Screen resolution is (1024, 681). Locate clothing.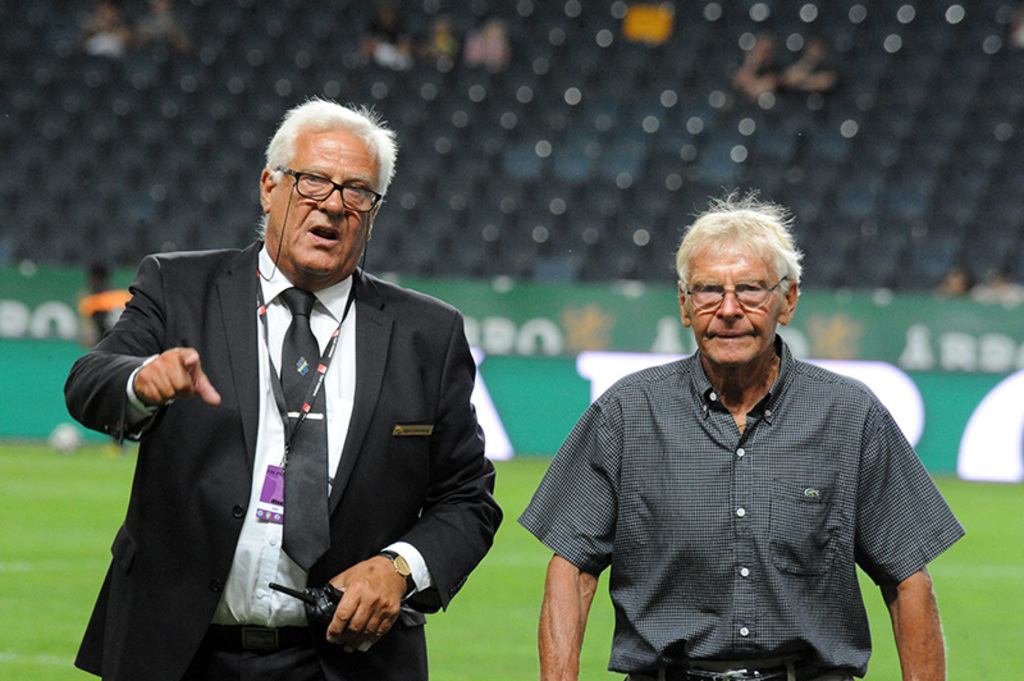
bbox=(543, 314, 947, 667).
